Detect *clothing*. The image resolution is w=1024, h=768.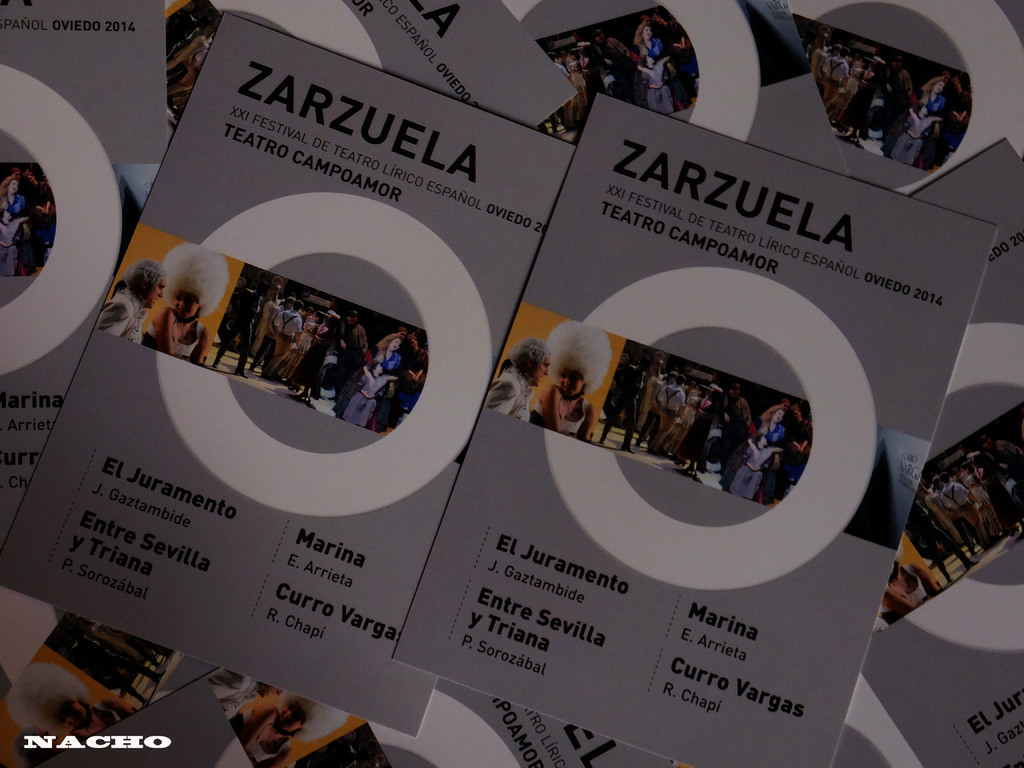
[x1=491, y1=372, x2=534, y2=417].
